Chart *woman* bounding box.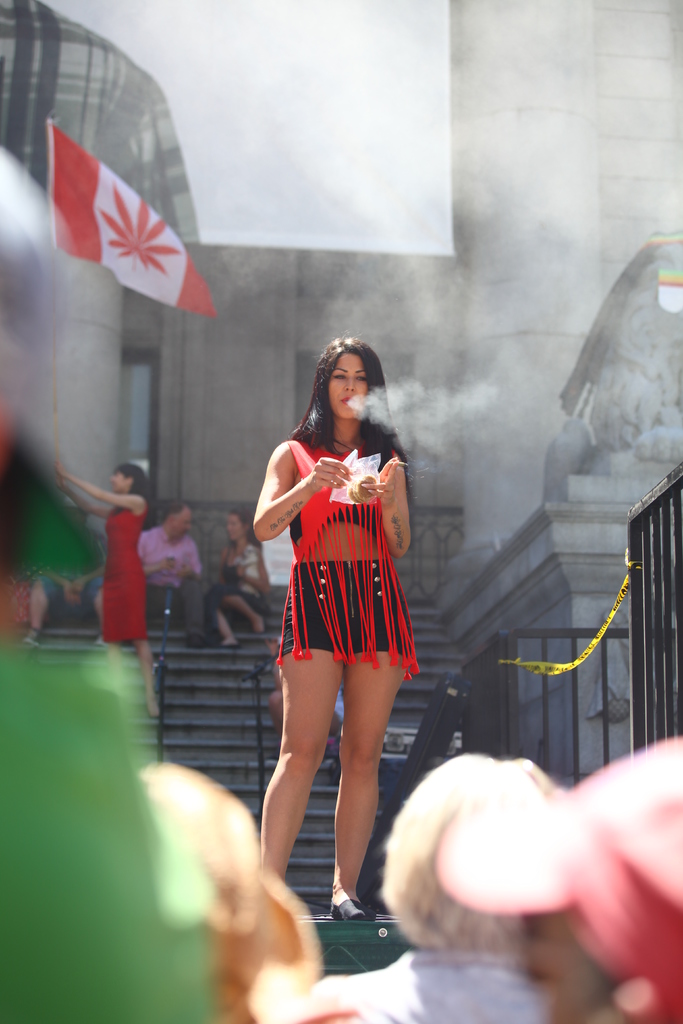
Charted: 310/754/561/1023.
